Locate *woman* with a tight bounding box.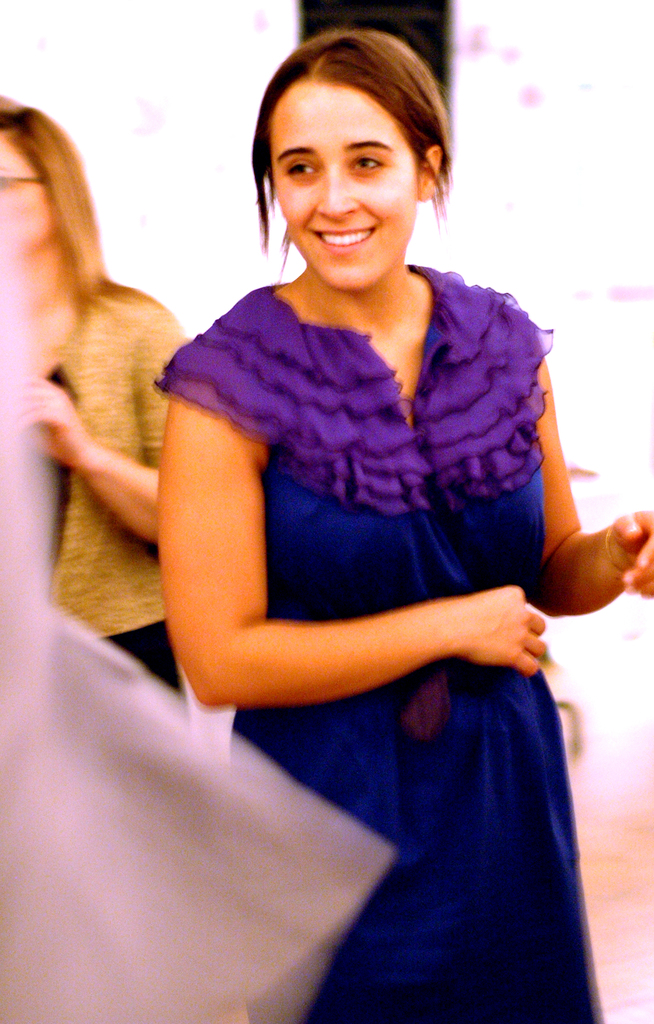
detection(93, 28, 601, 932).
